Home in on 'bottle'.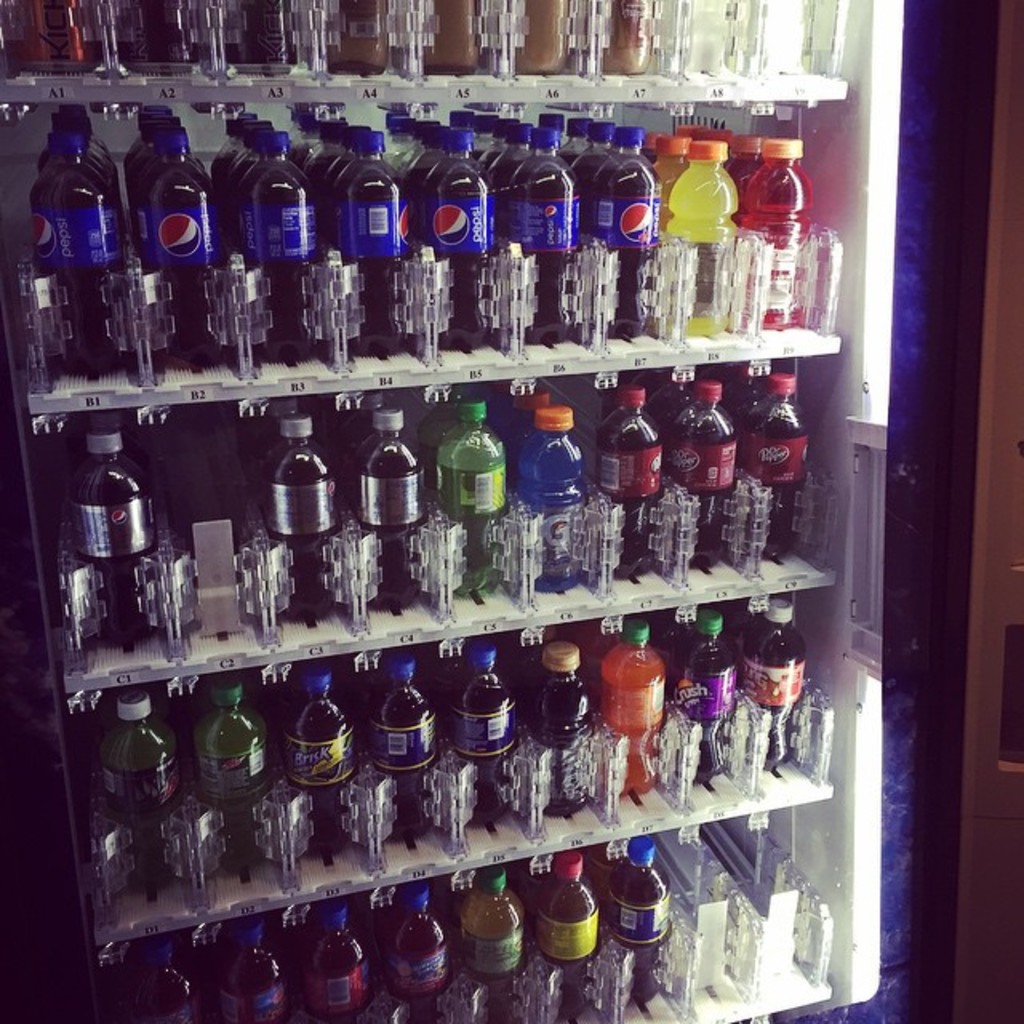
Homed in at box=[258, 414, 330, 618].
